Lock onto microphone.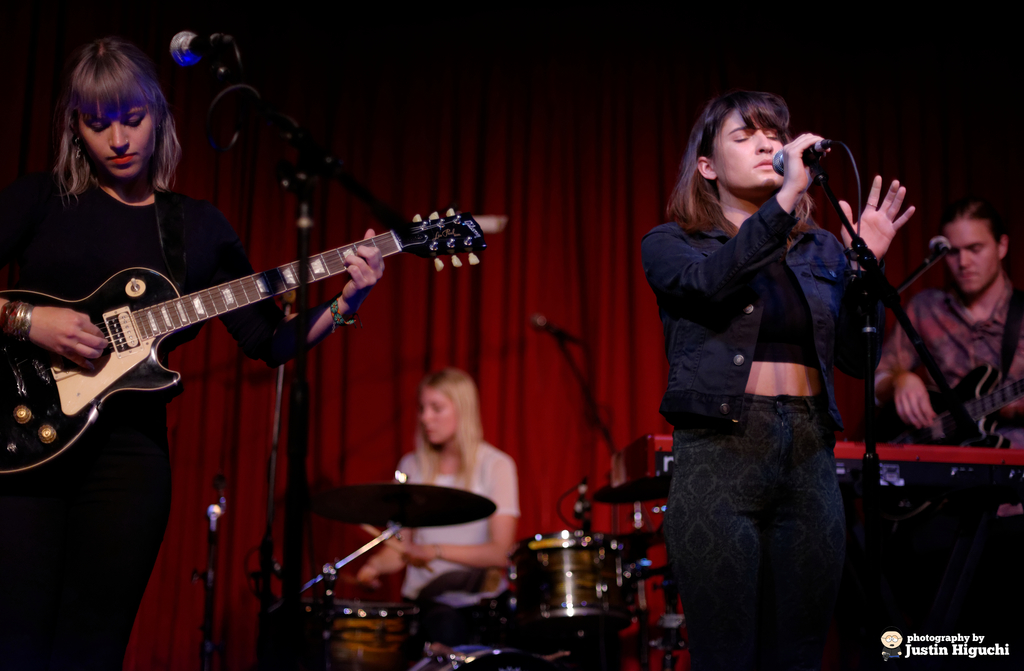
Locked: bbox=(769, 140, 854, 183).
